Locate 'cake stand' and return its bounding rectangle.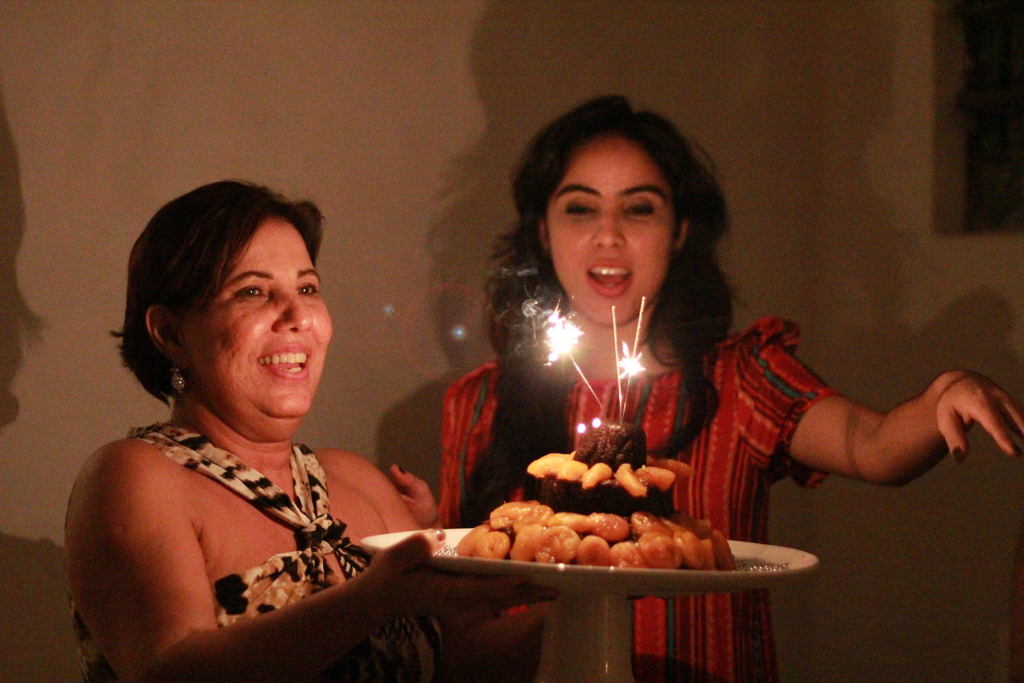
l=361, t=525, r=821, b=682.
